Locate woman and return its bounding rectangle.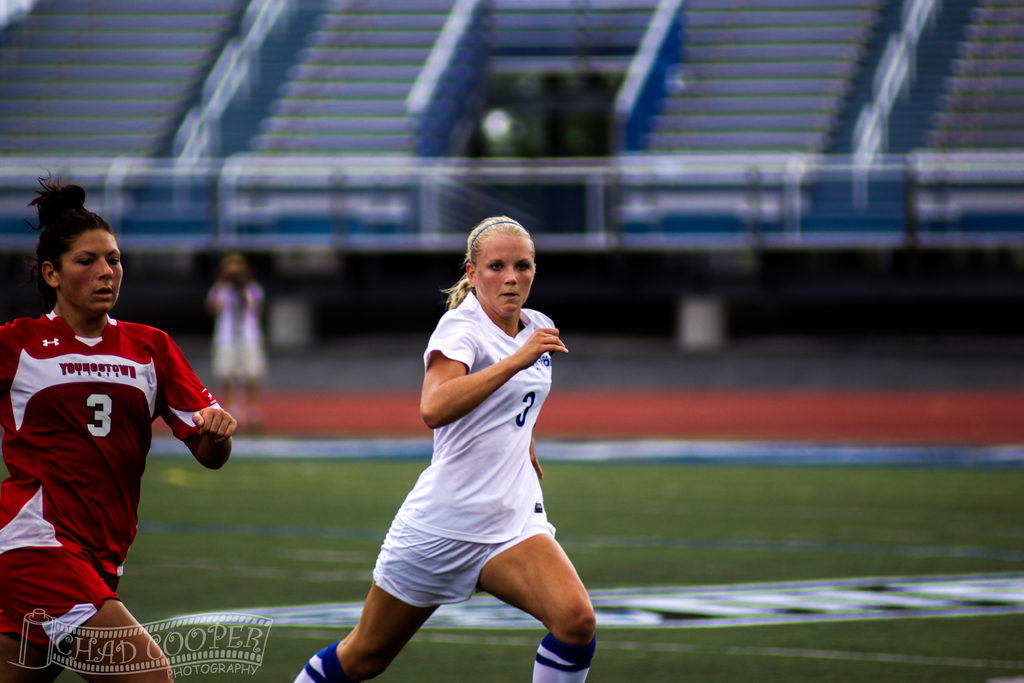
rect(0, 165, 242, 682).
